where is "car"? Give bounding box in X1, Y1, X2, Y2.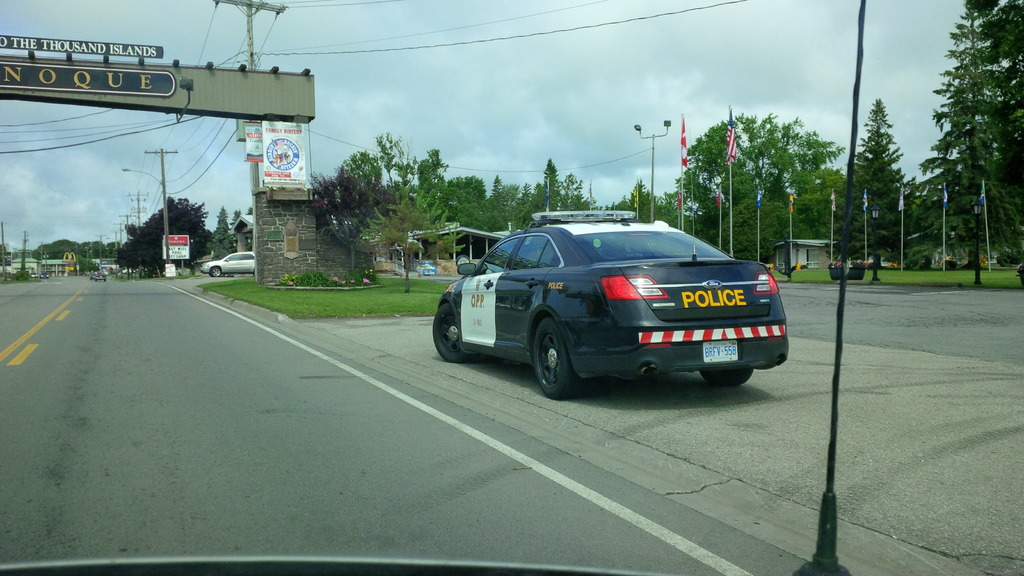
38, 272, 47, 278.
